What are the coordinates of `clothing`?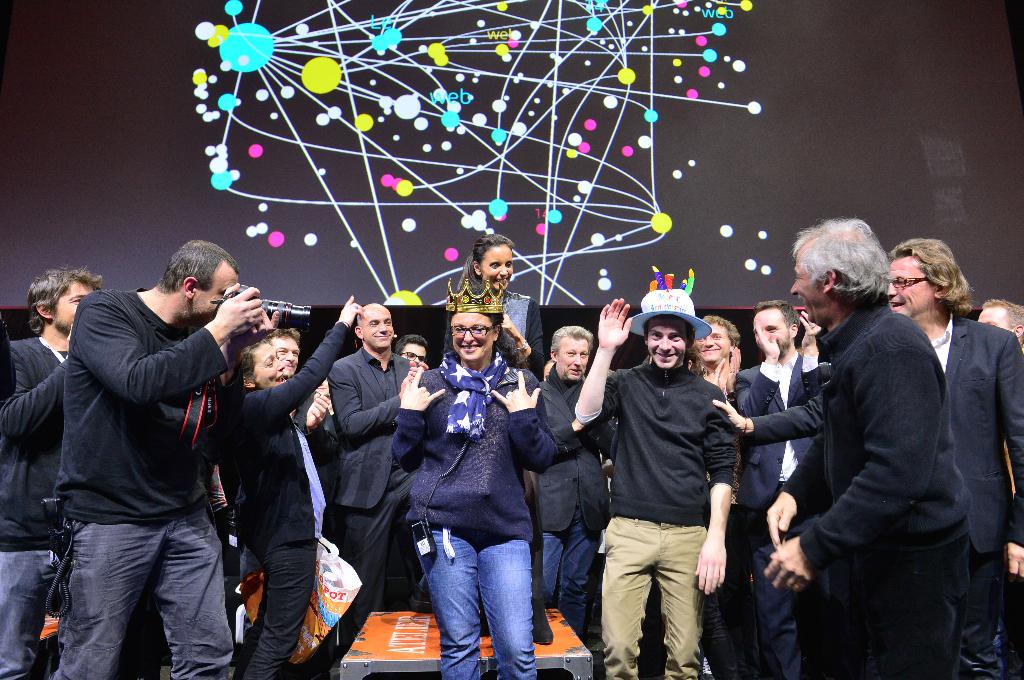
[577,358,739,670].
